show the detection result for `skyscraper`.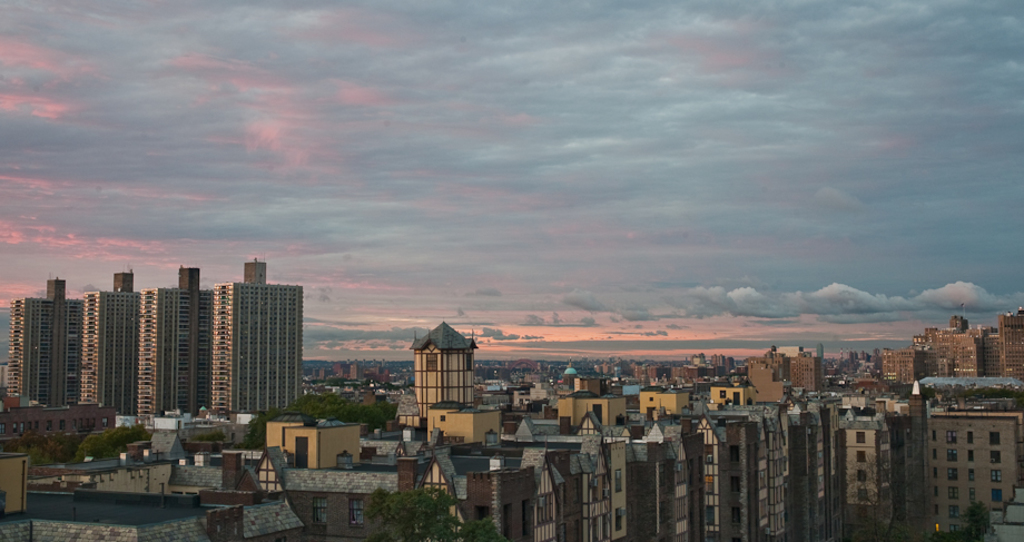
(8, 275, 83, 406).
